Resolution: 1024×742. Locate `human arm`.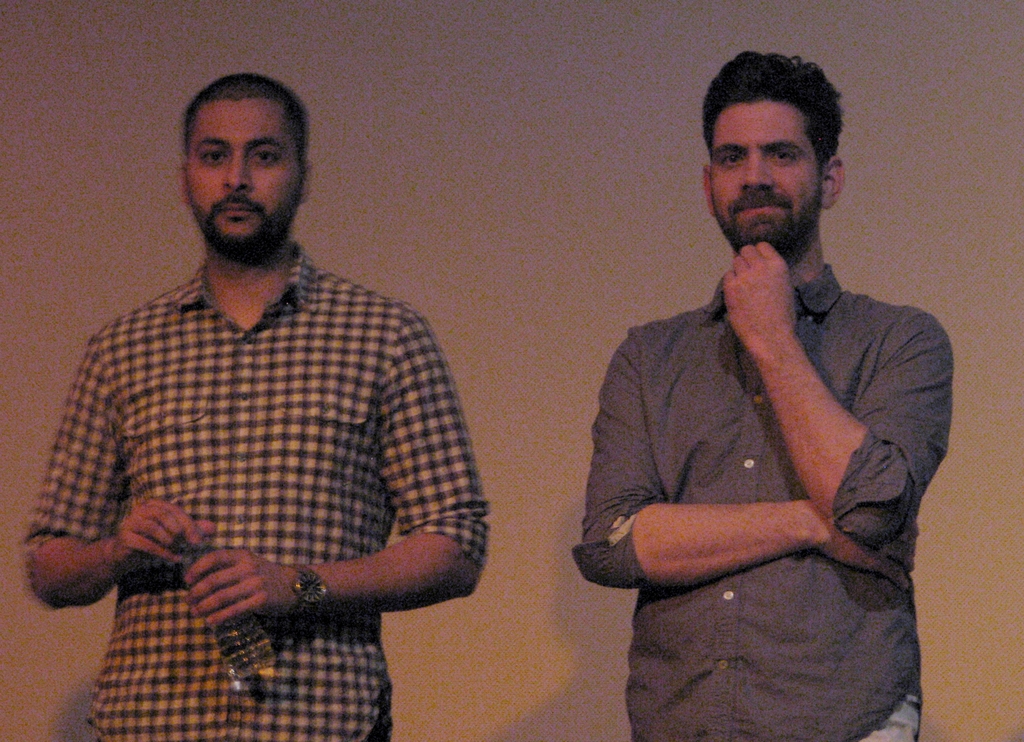
box=[574, 334, 915, 585].
